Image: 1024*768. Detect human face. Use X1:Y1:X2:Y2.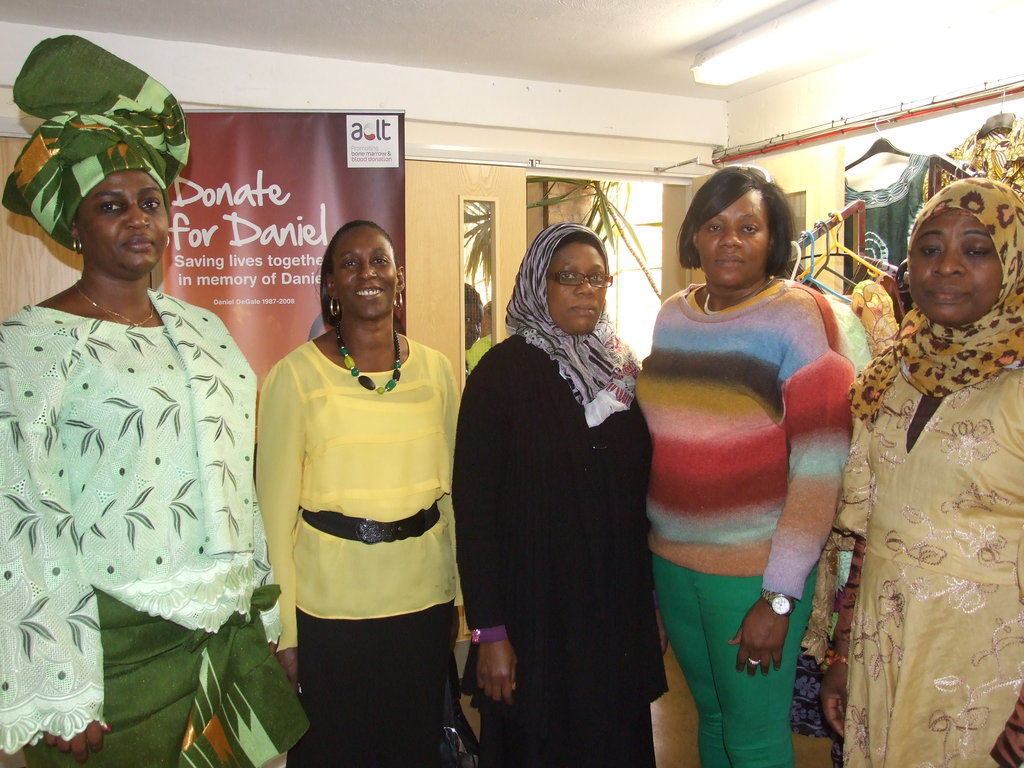
550:244:601:324.
